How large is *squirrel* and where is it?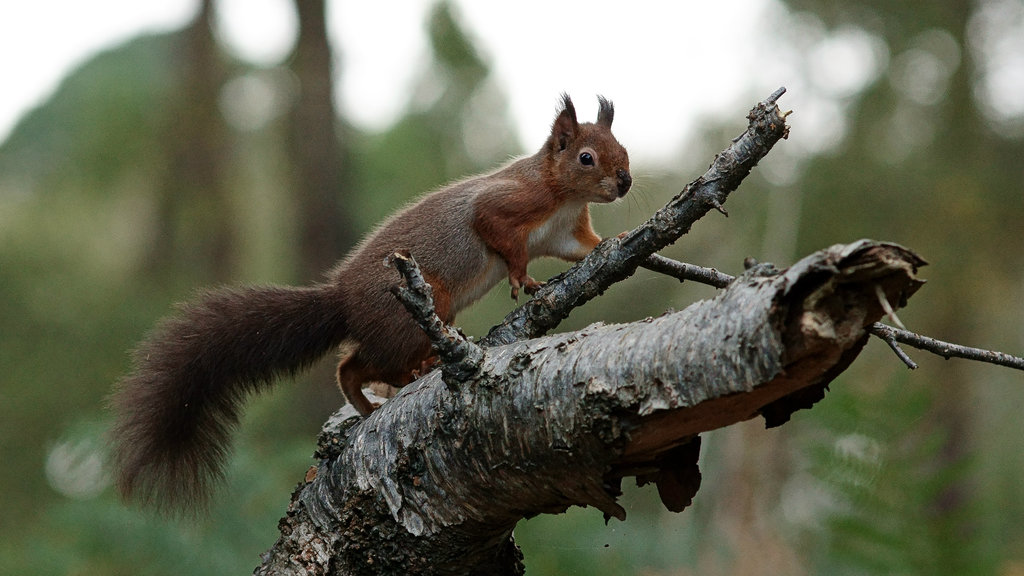
Bounding box: left=96, top=86, right=676, bottom=522.
